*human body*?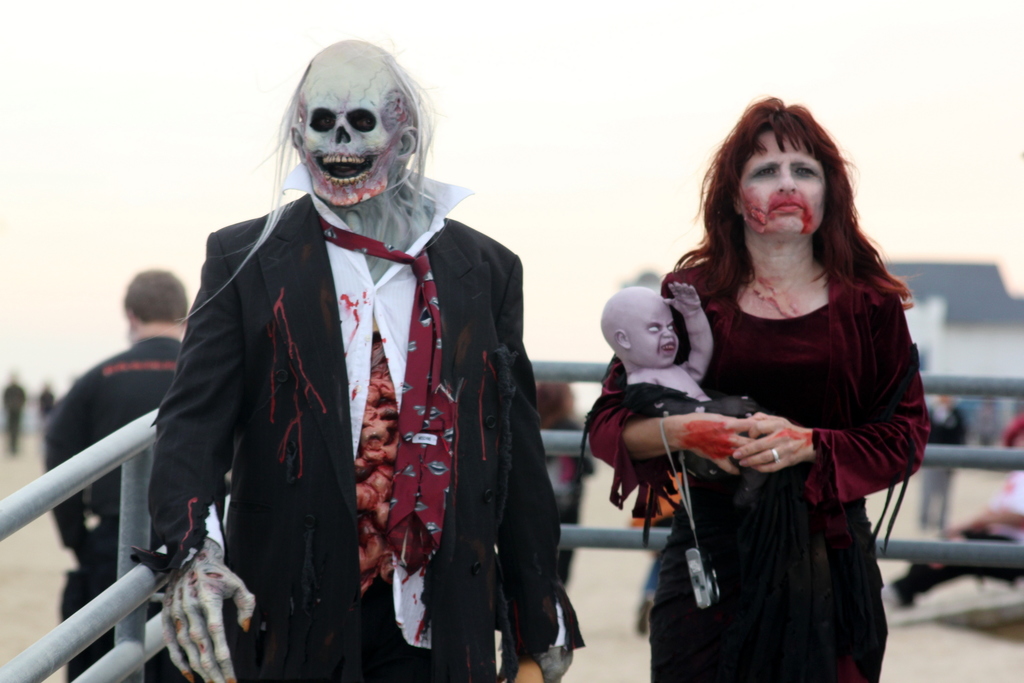
x1=604 y1=120 x2=913 y2=682
